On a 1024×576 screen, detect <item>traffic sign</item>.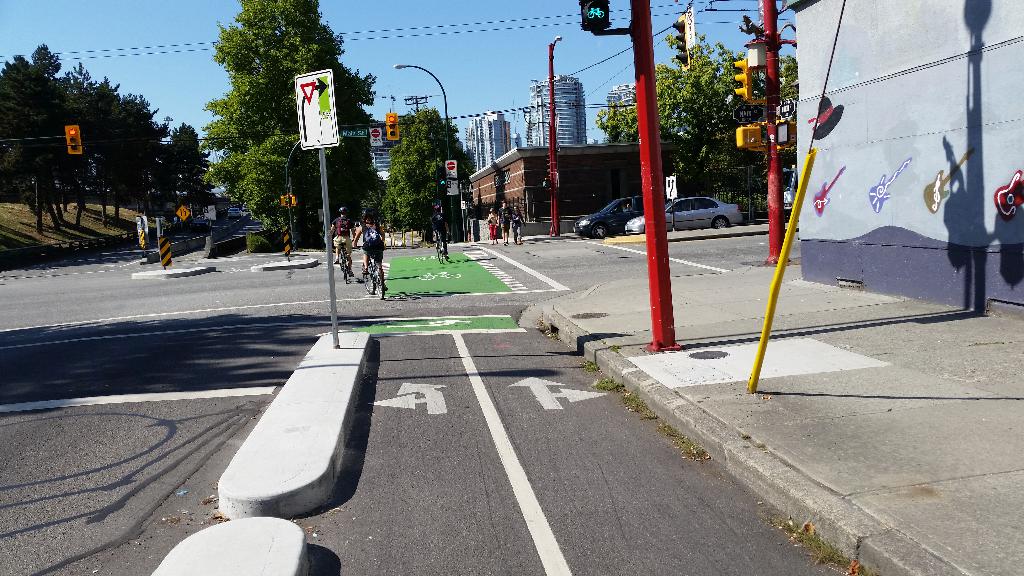
[733, 56, 748, 96].
